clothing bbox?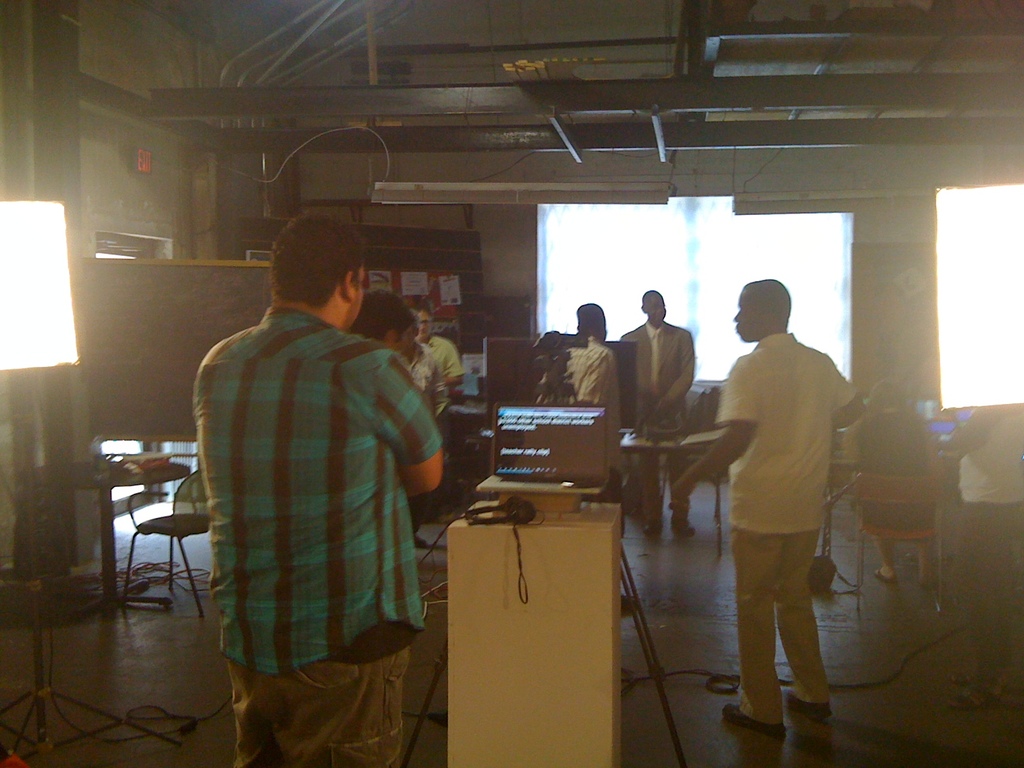
560/339/629/482
